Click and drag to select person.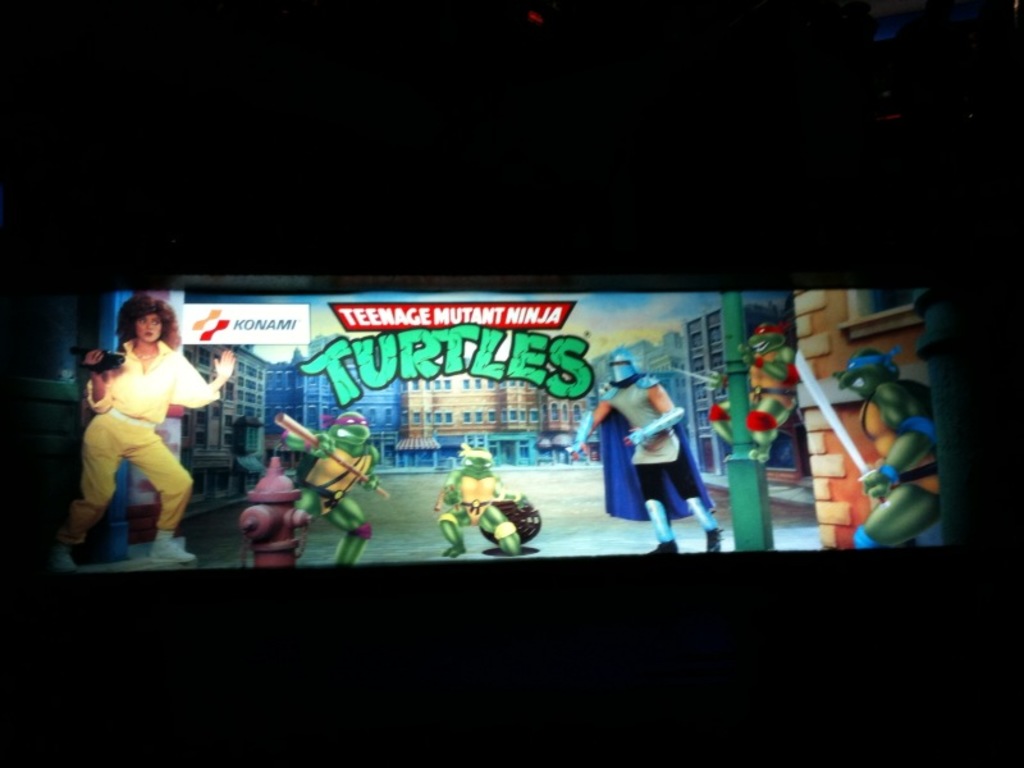
Selection: box=[47, 292, 236, 567].
